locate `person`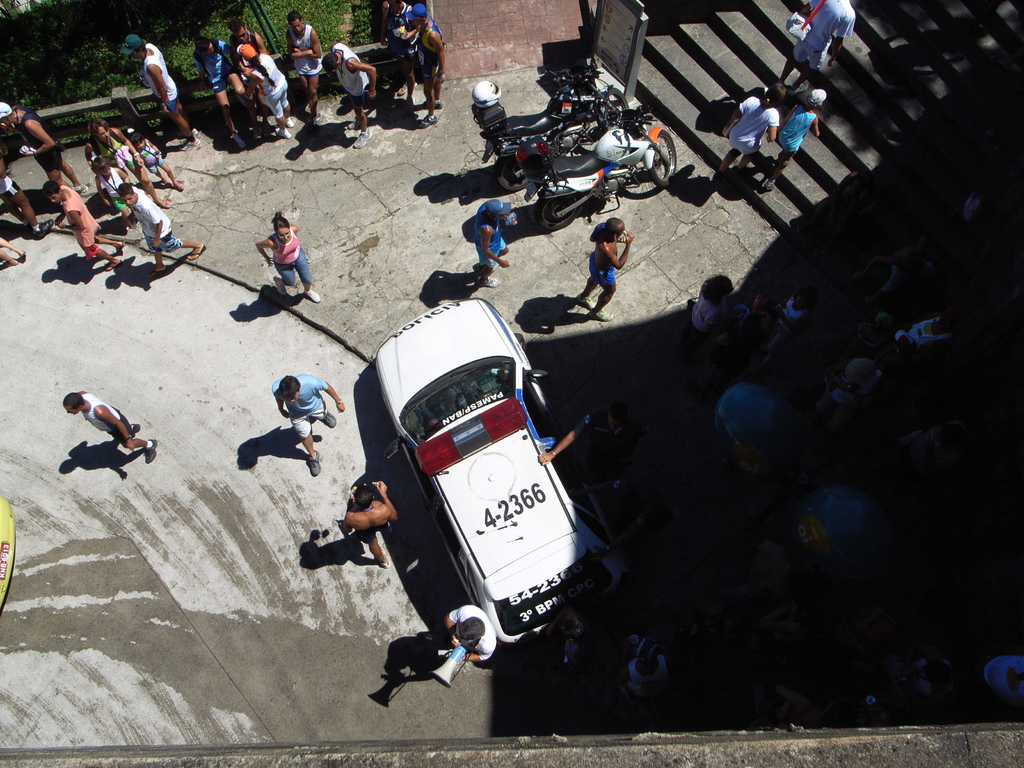
0,101,83,188
